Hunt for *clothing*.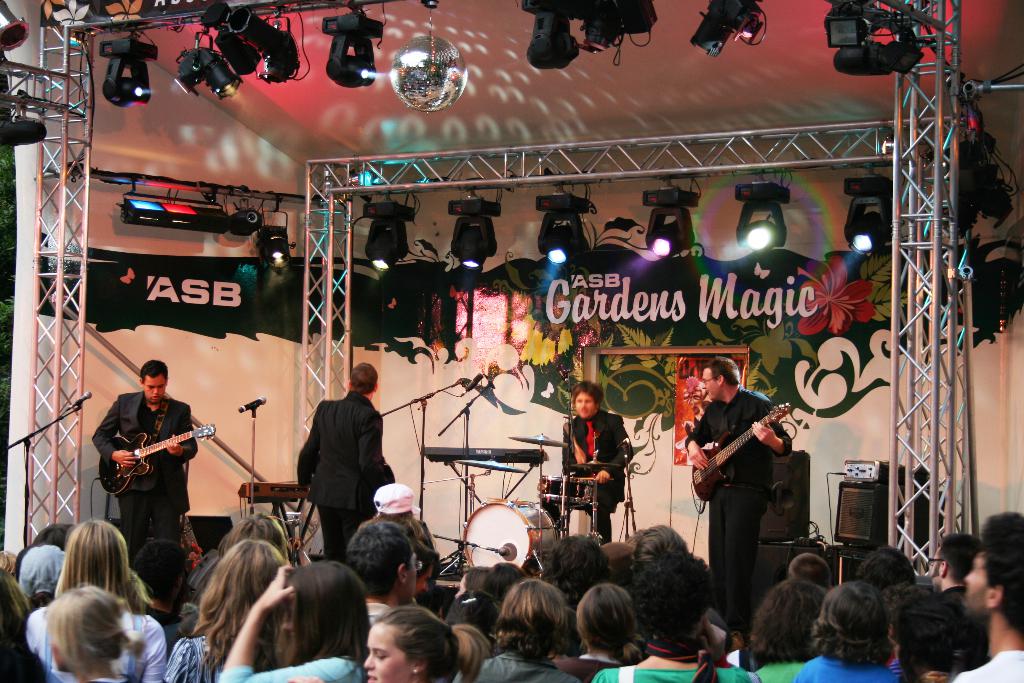
Hunted down at 593, 664, 760, 682.
